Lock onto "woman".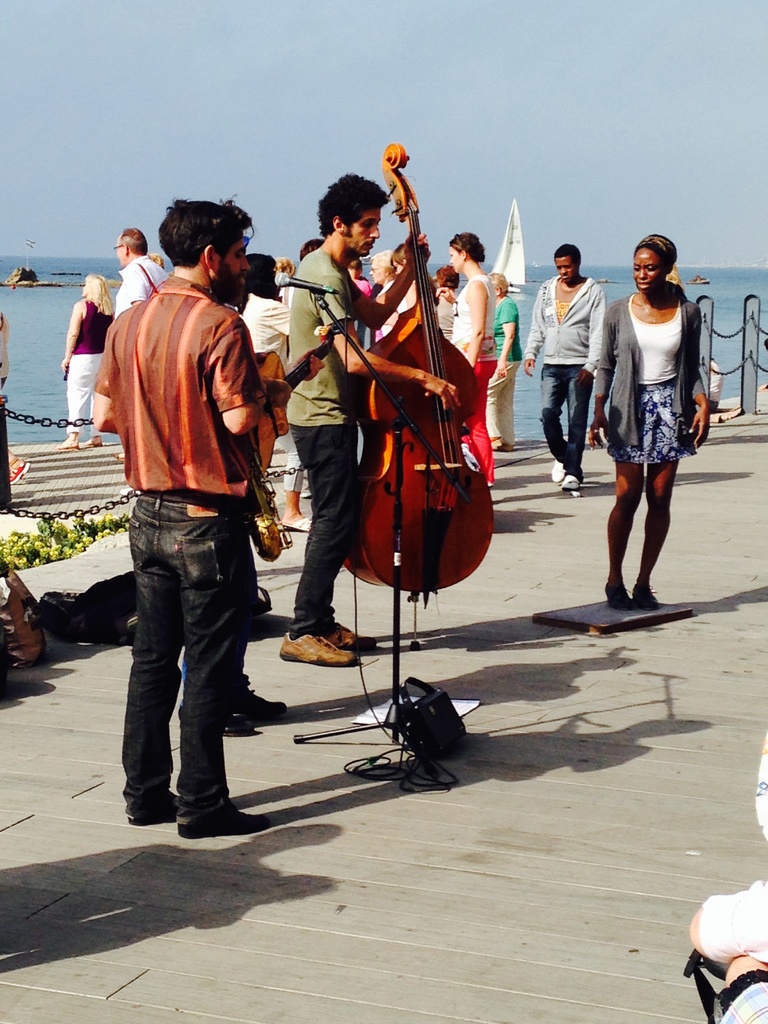
Locked: {"left": 568, "top": 231, "right": 713, "bottom": 614}.
